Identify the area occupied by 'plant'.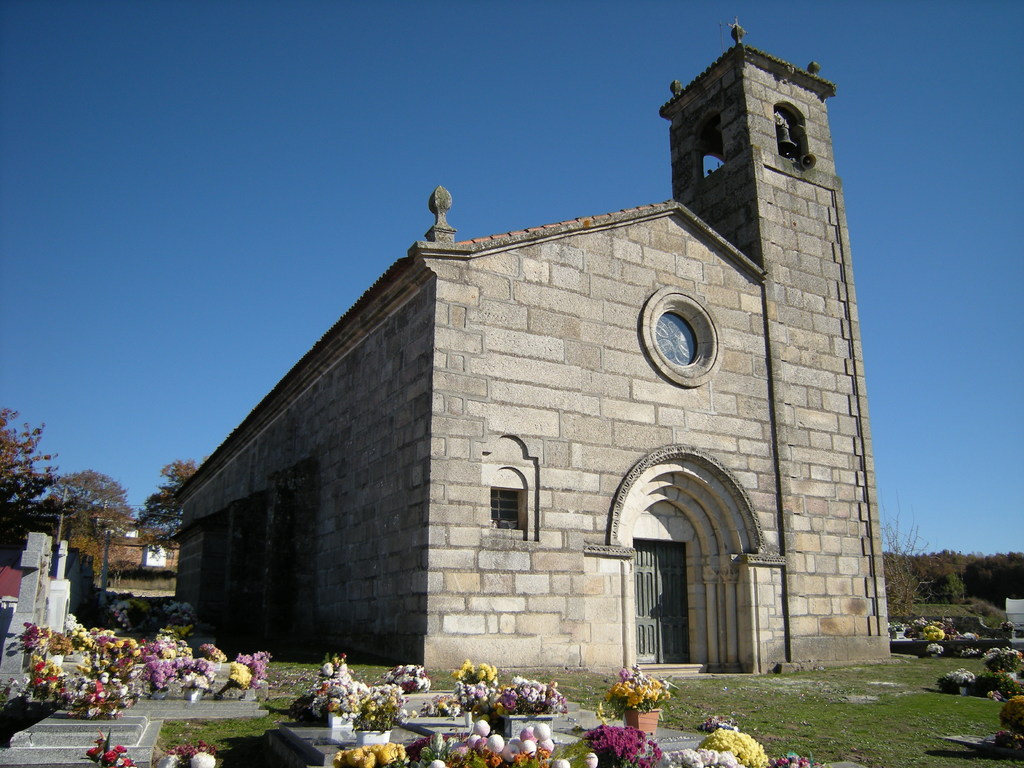
Area: box=[156, 602, 199, 632].
